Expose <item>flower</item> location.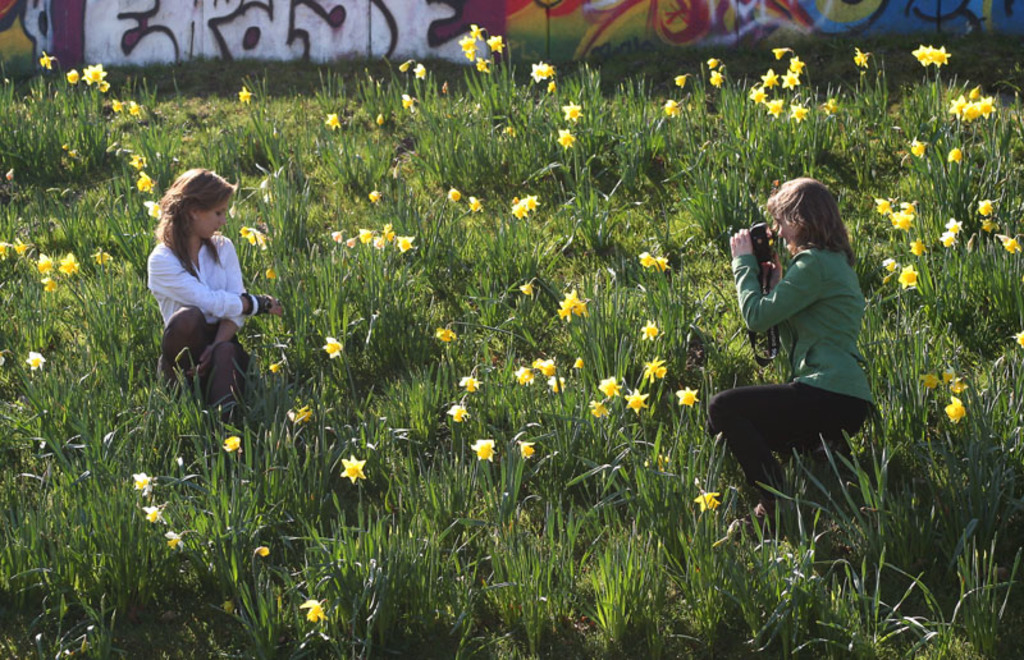
Exposed at left=851, top=45, right=869, bottom=70.
